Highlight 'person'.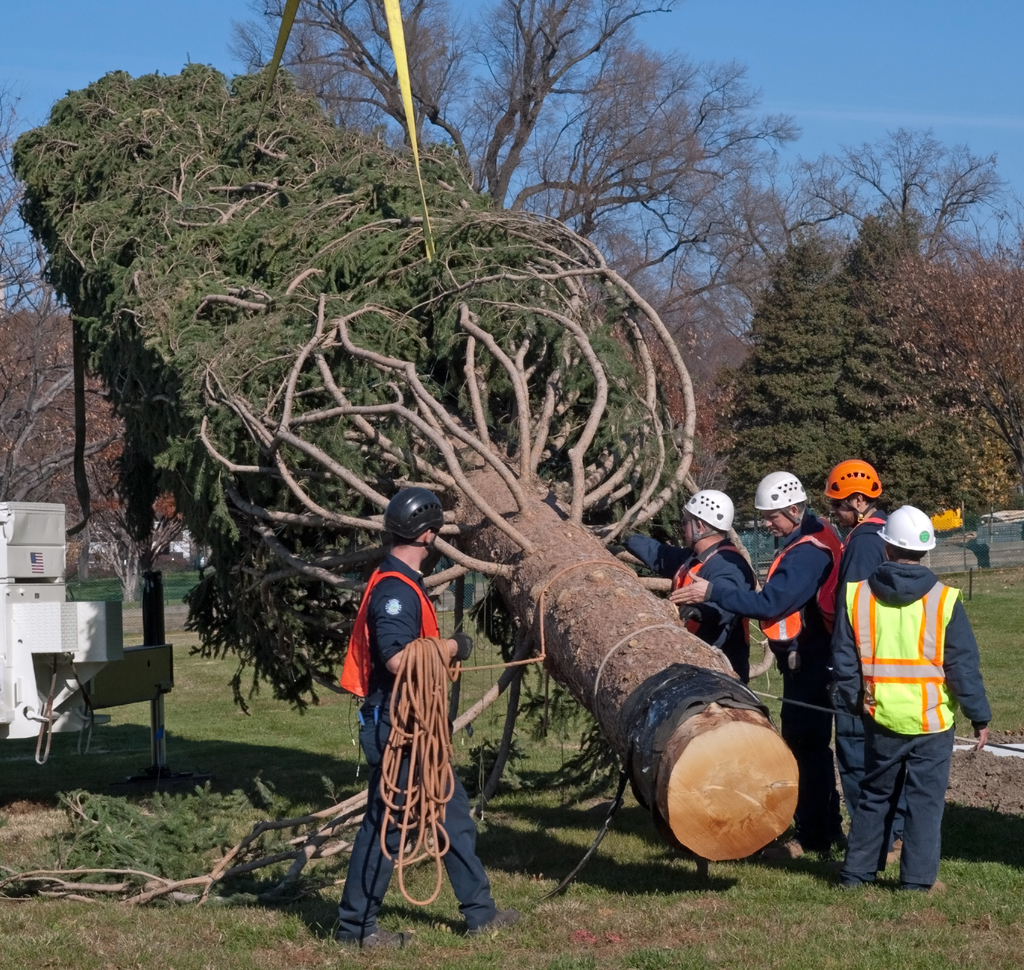
Highlighted region: rect(602, 492, 753, 689).
